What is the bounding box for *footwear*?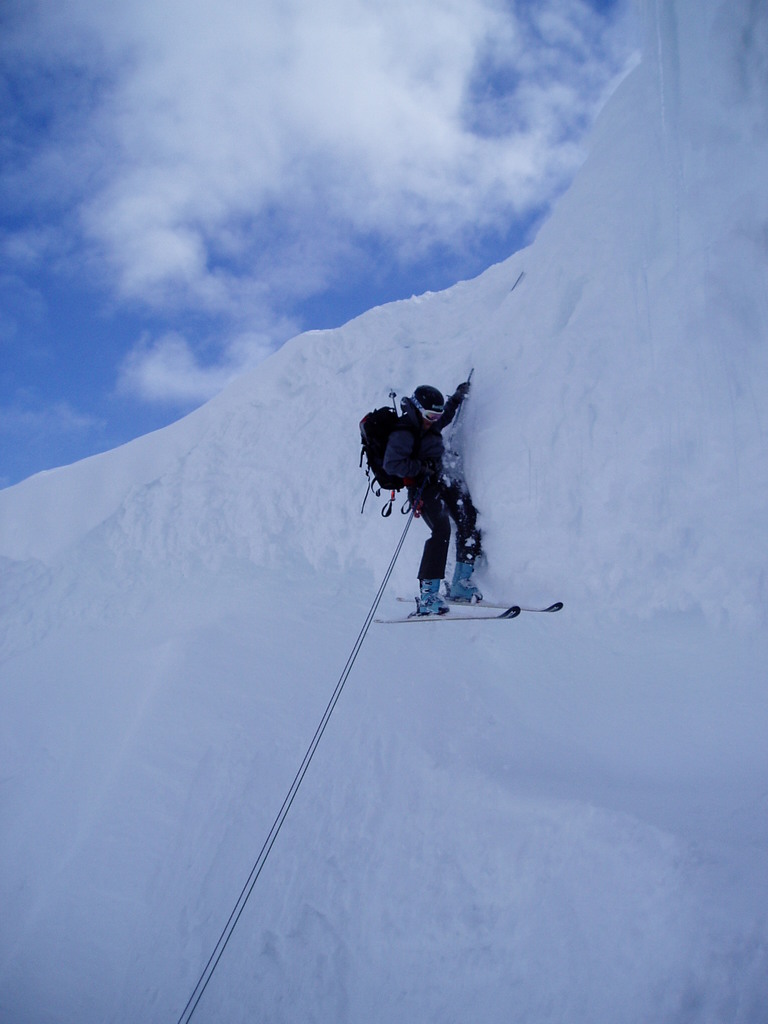
450,559,480,601.
